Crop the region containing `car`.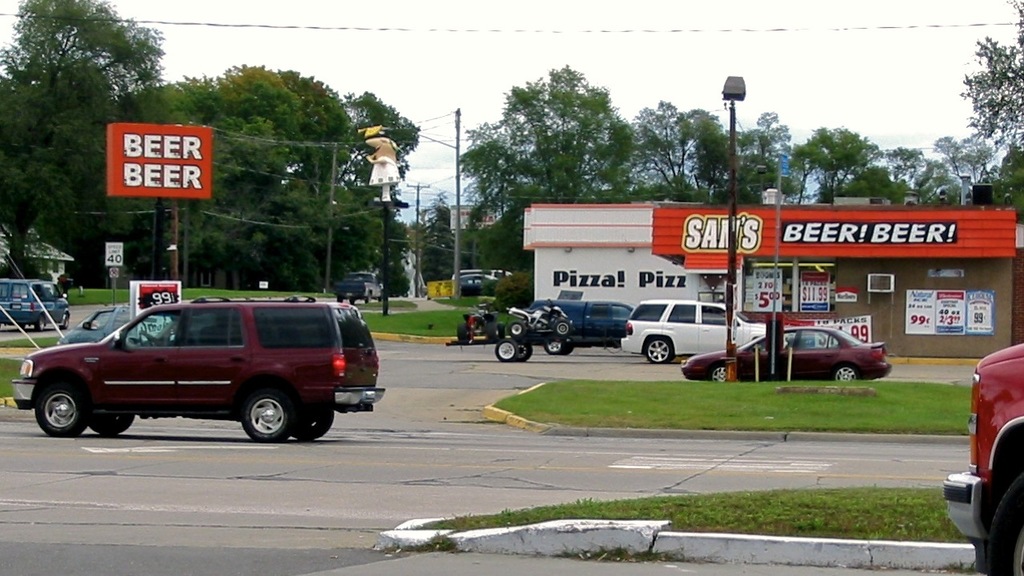
Crop region: (x1=456, y1=266, x2=517, y2=277).
